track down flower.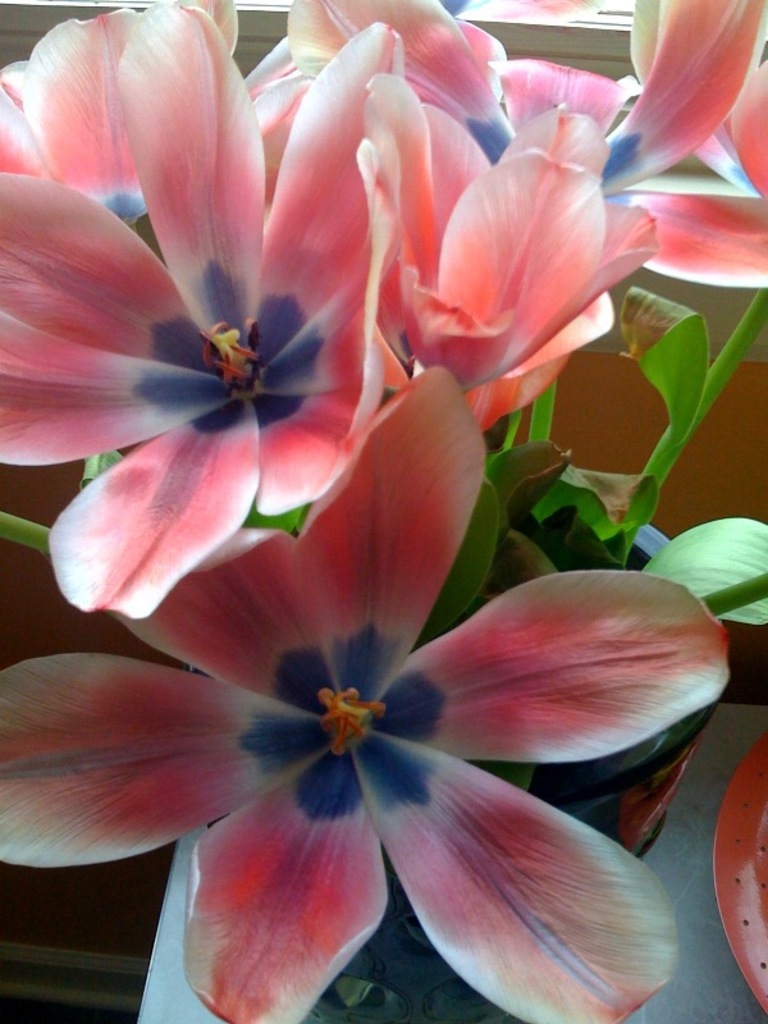
Tracked to (0, 356, 731, 1023).
